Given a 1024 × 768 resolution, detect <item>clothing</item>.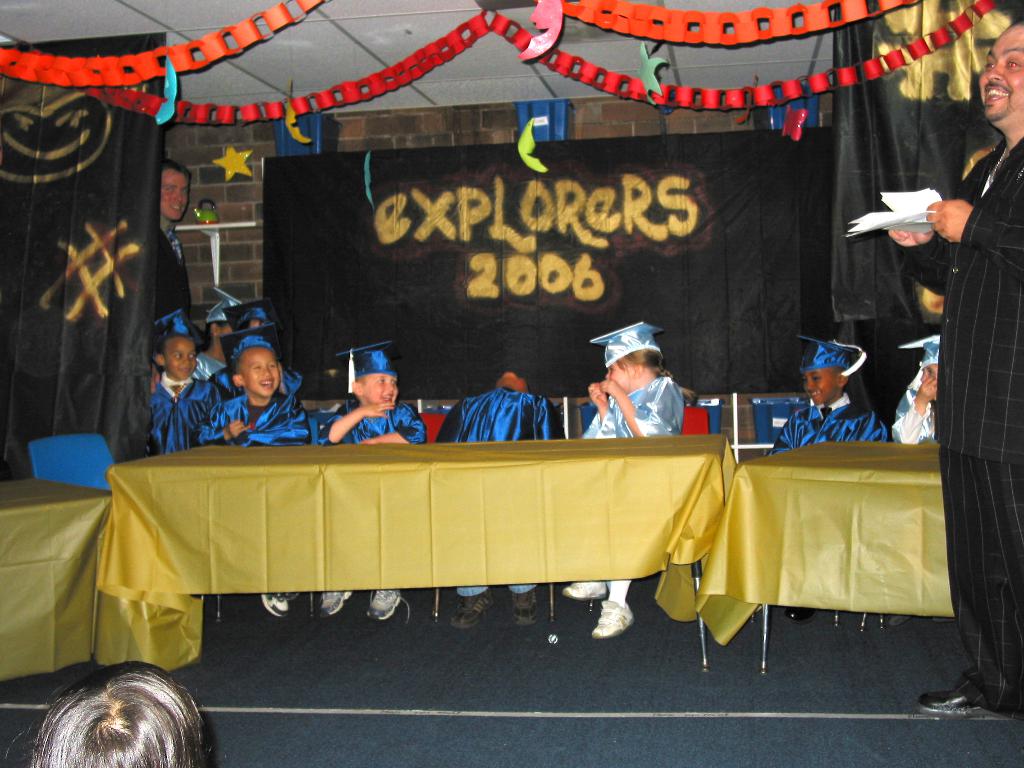
locate(208, 360, 303, 404).
